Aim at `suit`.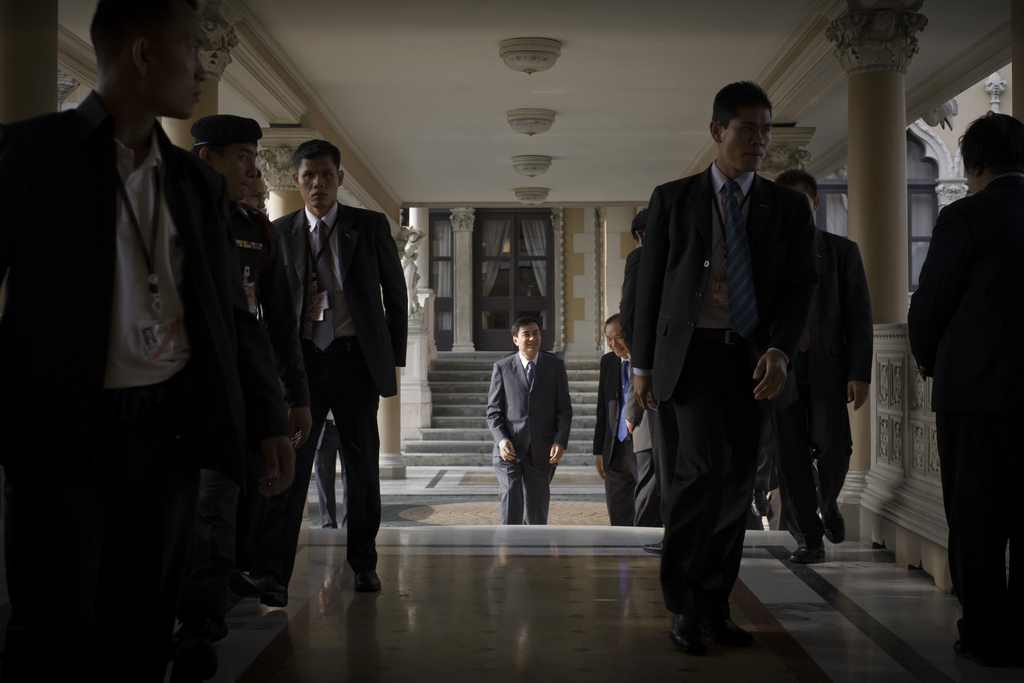
Aimed at left=592, top=352, right=638, bottom=526.
